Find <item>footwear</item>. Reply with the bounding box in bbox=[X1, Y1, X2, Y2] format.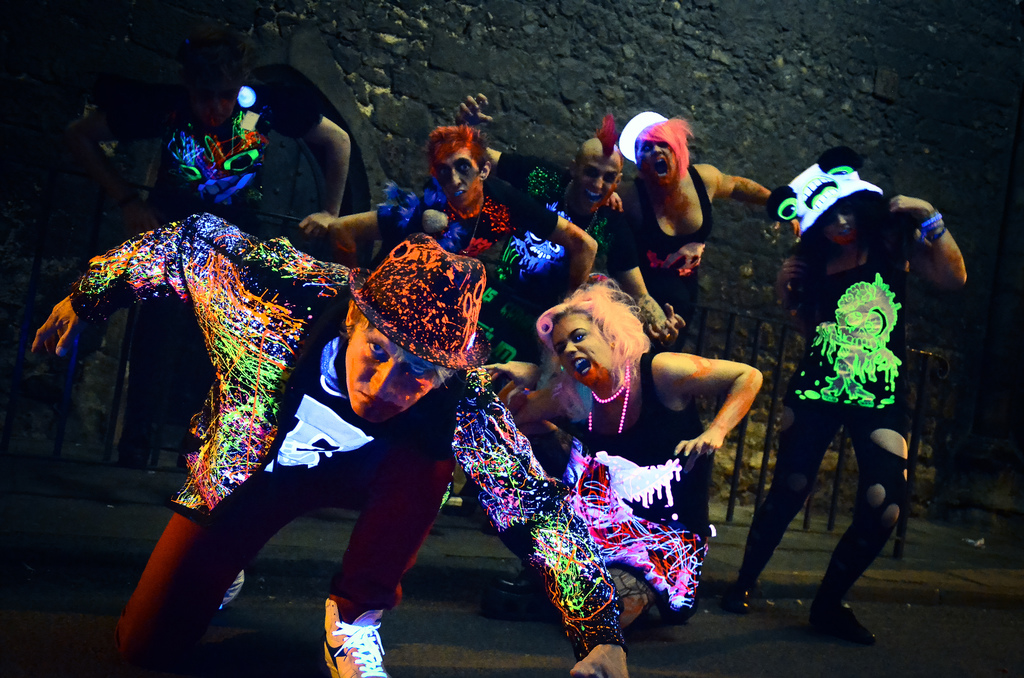
bbox=[810, 595, 880, 652].
